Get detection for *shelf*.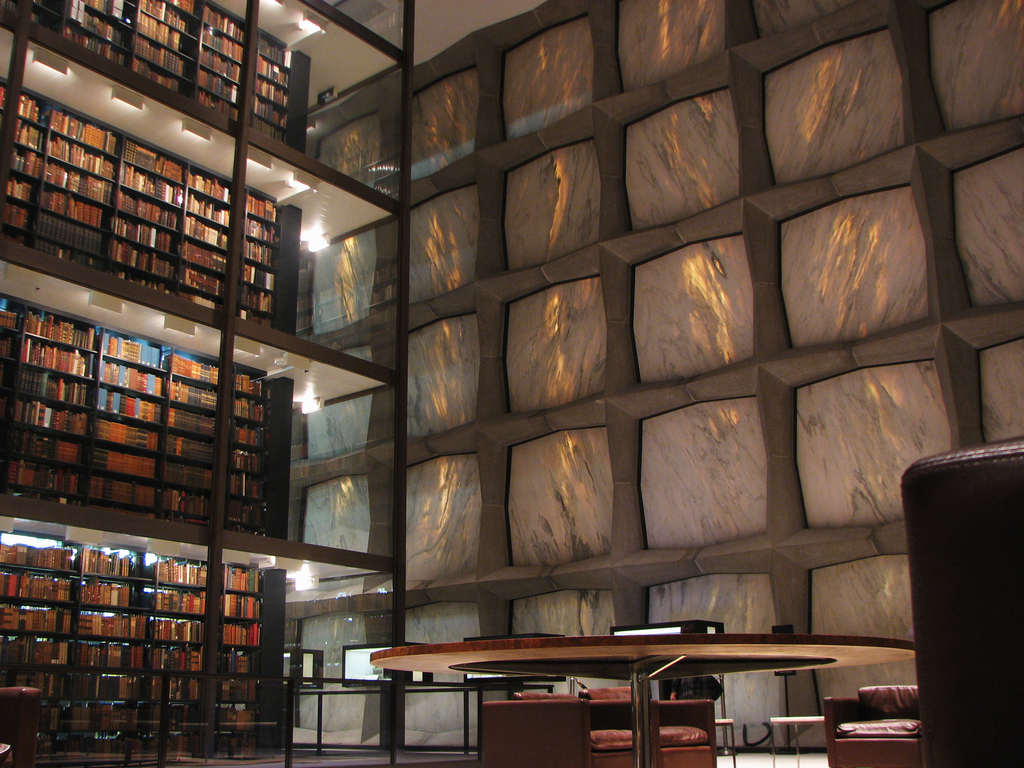
Detection: <region>162, 428, 212, 464</region>.
